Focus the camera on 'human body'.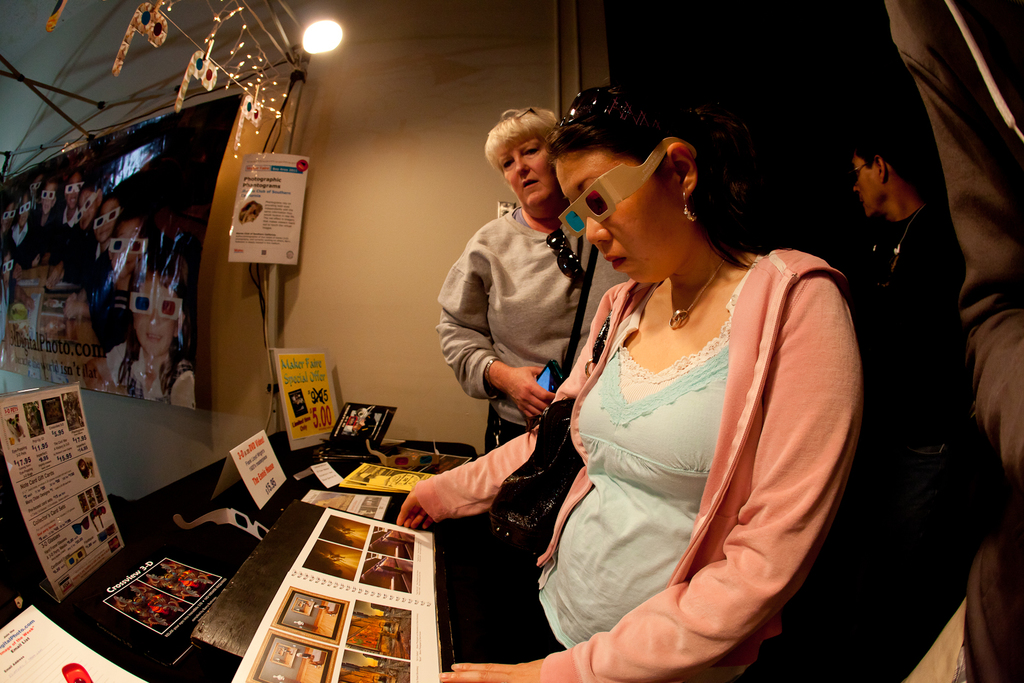
Focus region: x1=0 y1=198 x2=14 y2=240.
